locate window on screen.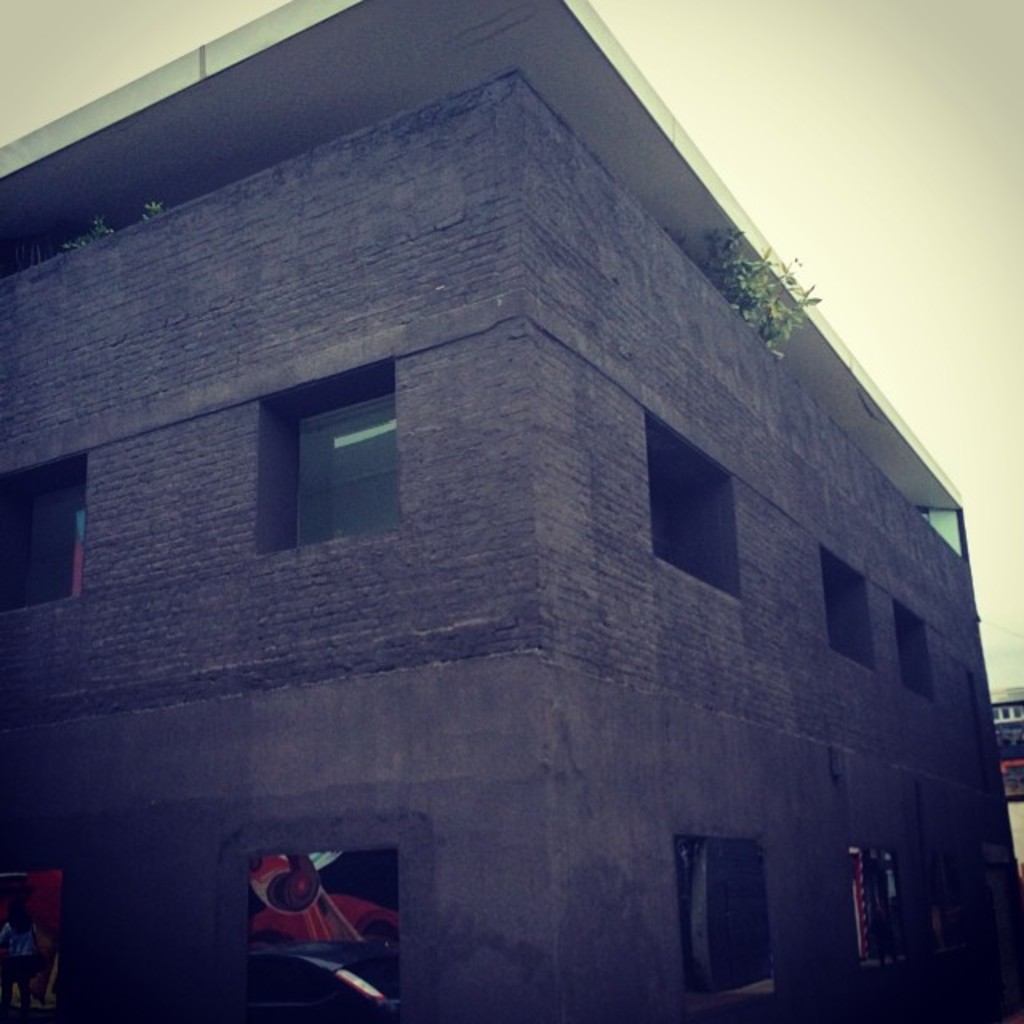
On screen at 248,357,414,557.
